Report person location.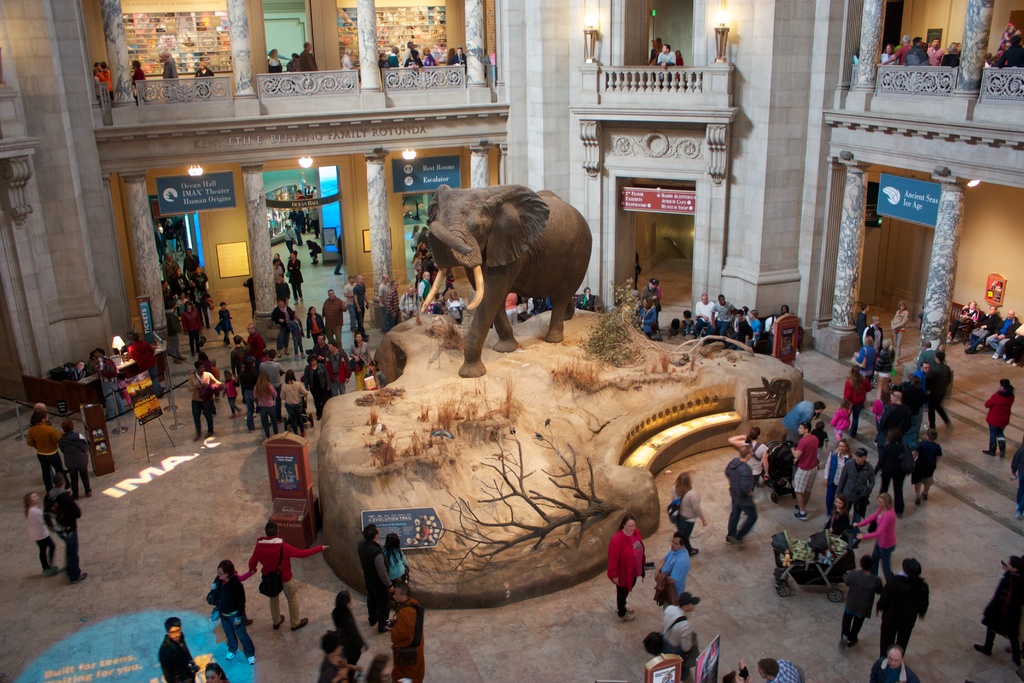
Report: (left=862, top=318, right=883, bottom=350).
